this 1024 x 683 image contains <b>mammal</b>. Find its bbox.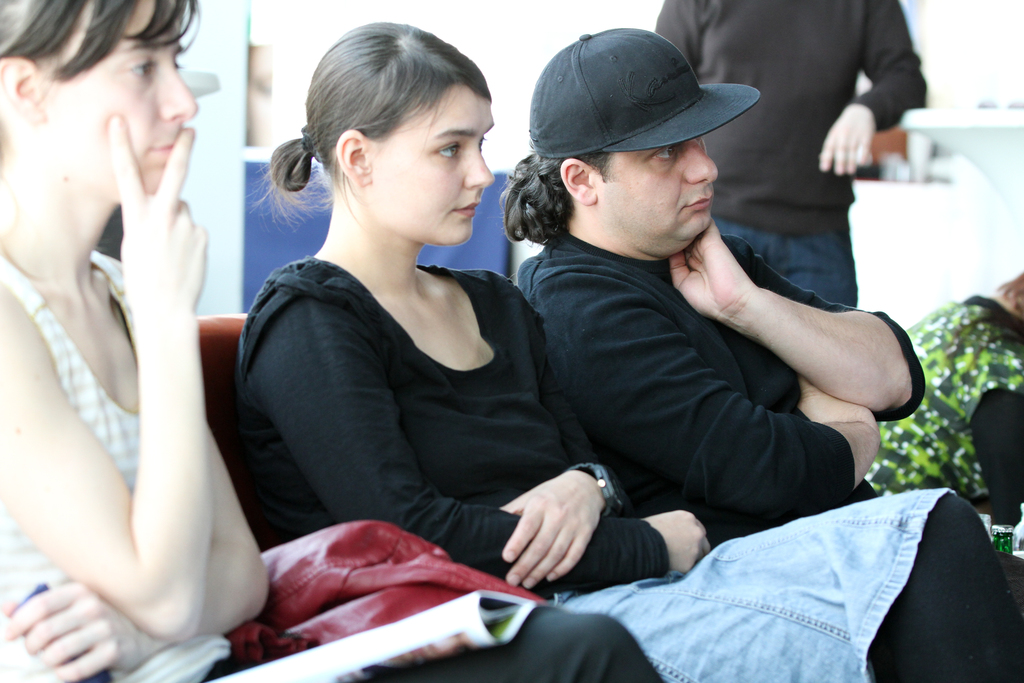
x1=0, y1=1, x2=663, y2=682.
